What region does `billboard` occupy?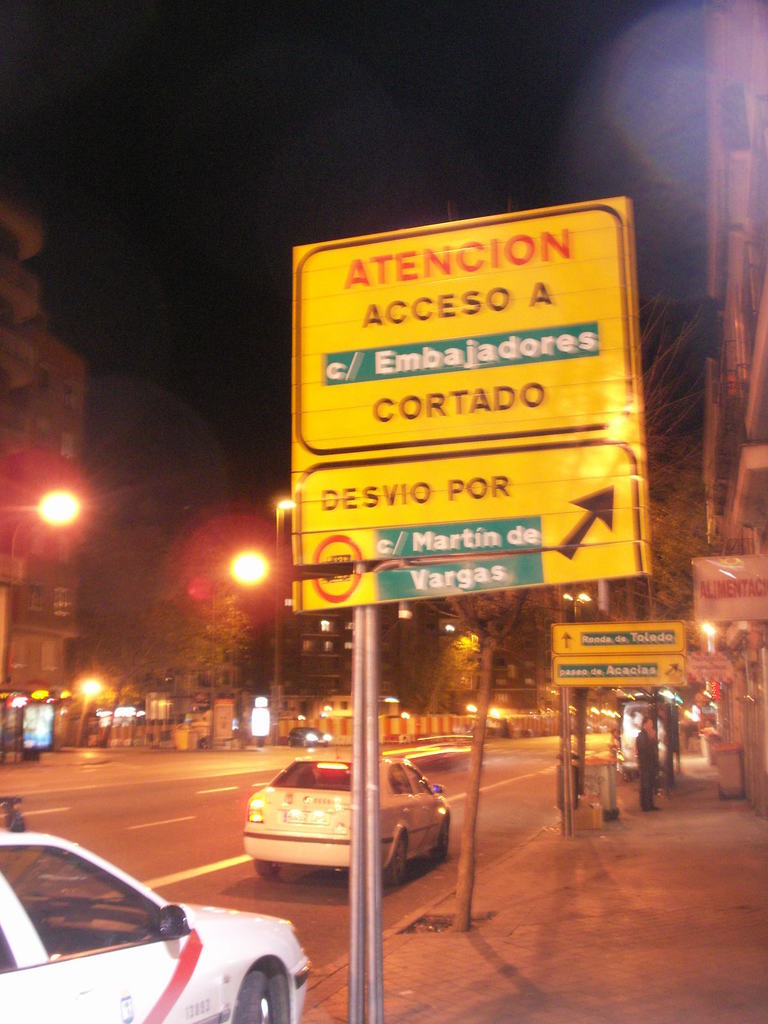
540, 614, 685, 694.
